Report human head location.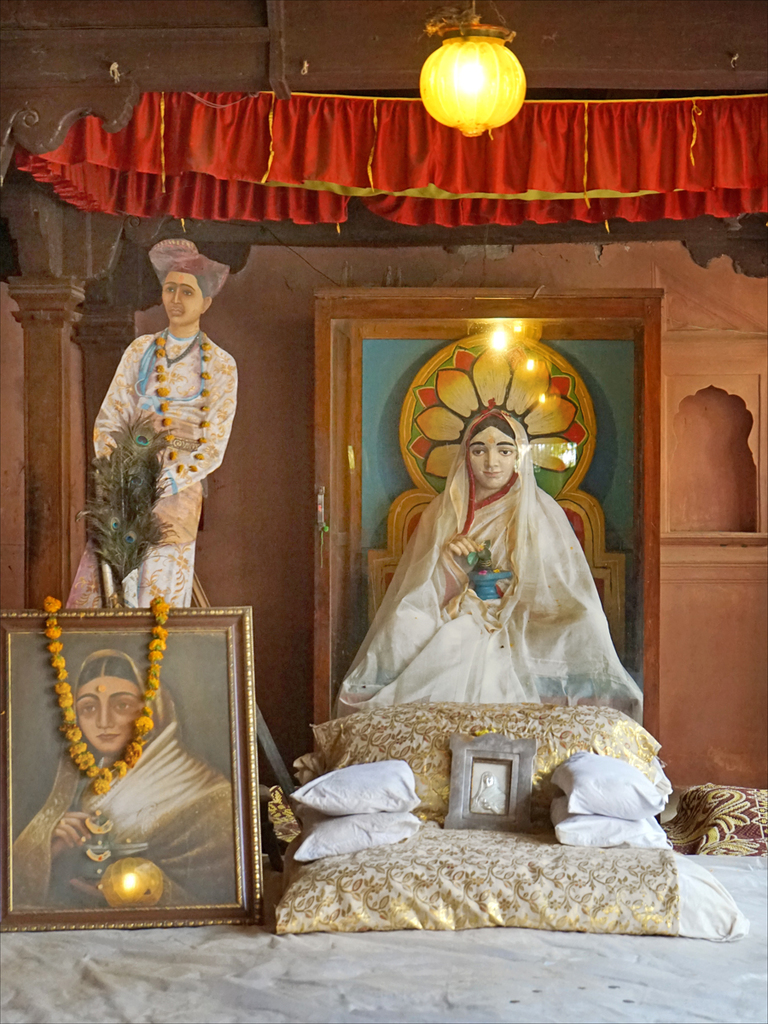
Report: detection(44, 672, 150, 766).
